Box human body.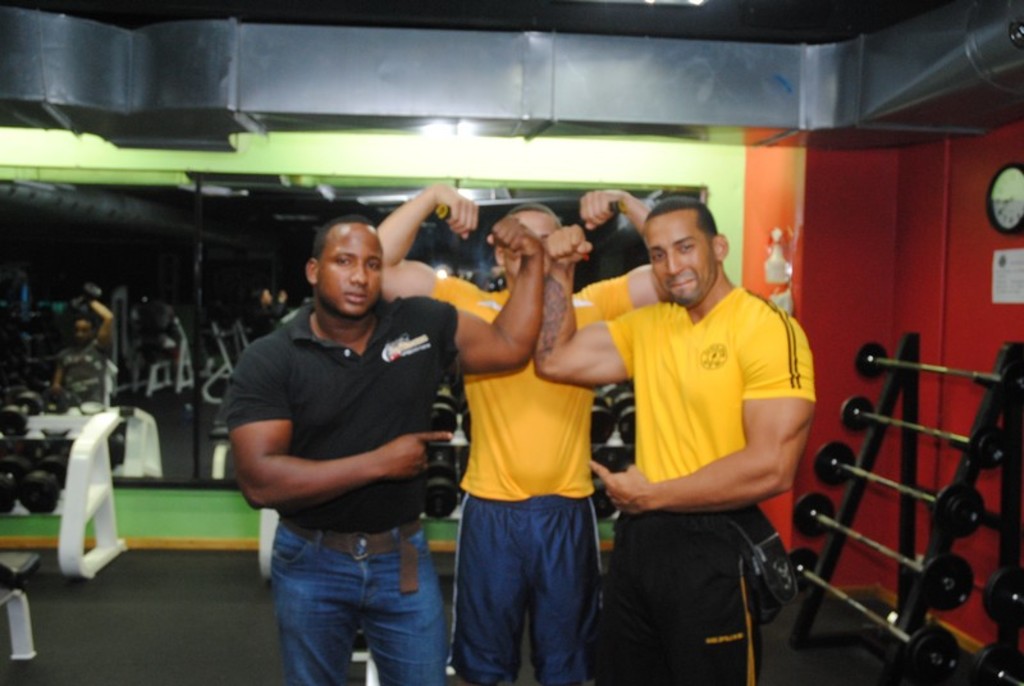
bbox=(50, 293, 119, 416).
